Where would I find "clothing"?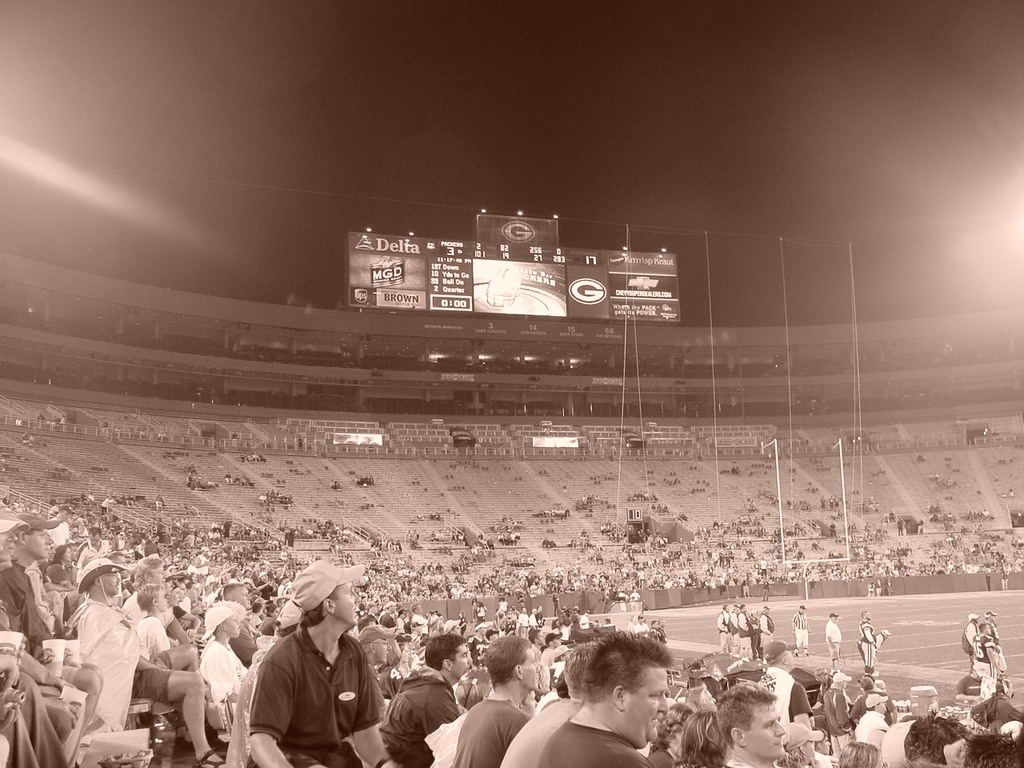
At rect(134, 610, 174, 662).
